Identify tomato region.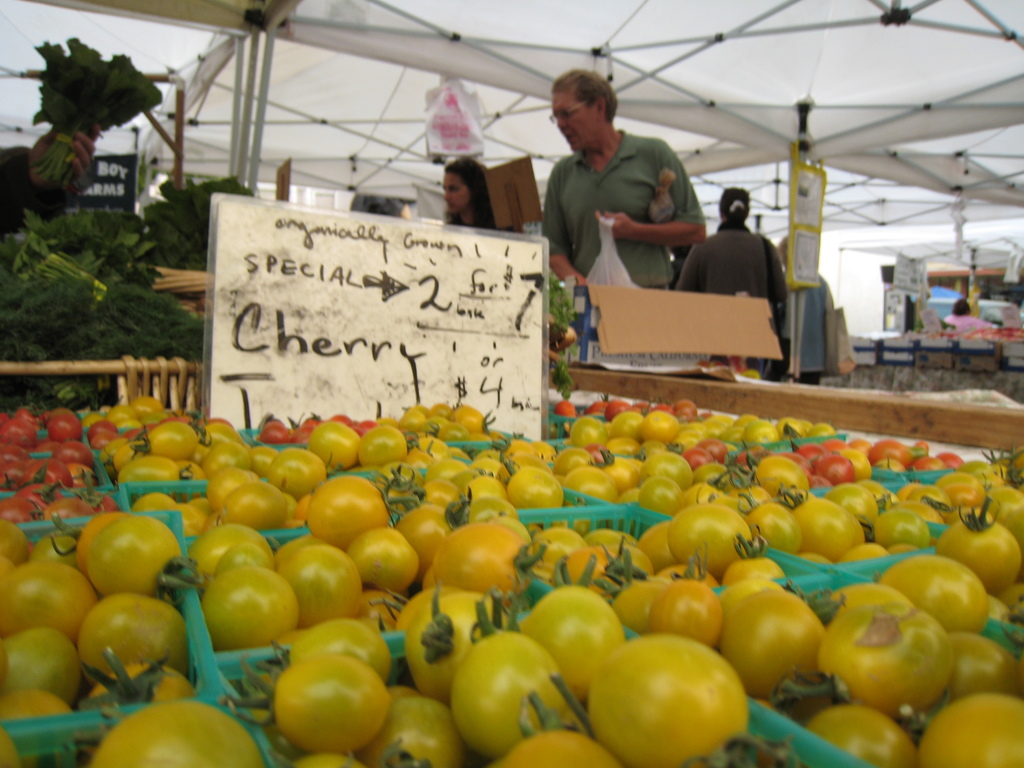
Region: bbox=[0, 553, 102, 636].
